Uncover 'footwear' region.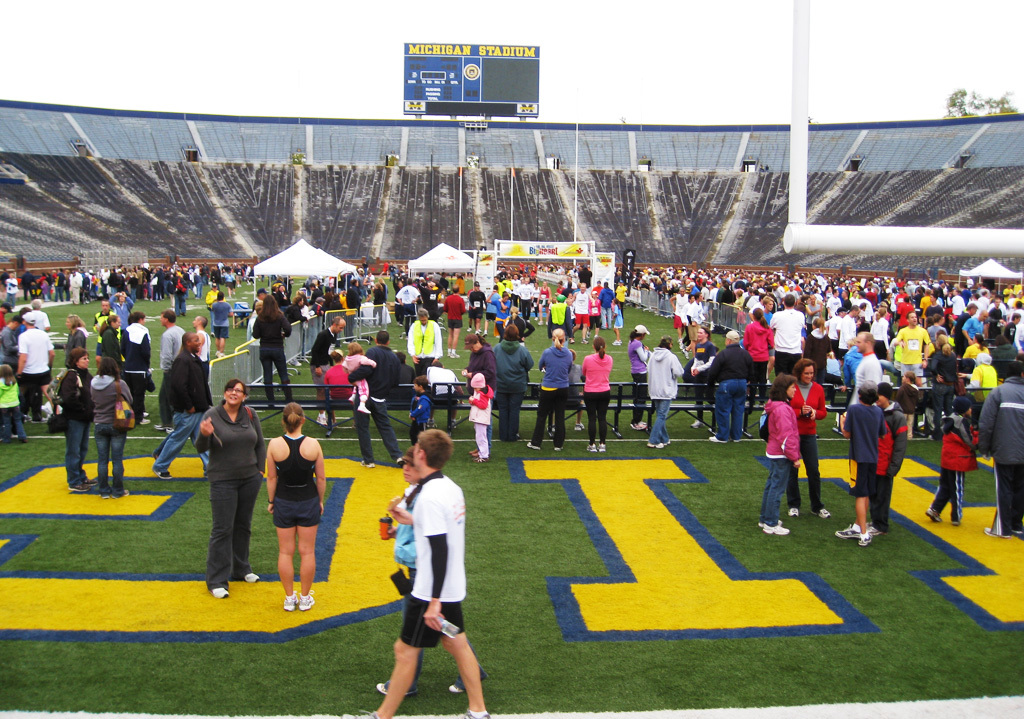
Uncovered: bbox(573, 420, 582, 428).
